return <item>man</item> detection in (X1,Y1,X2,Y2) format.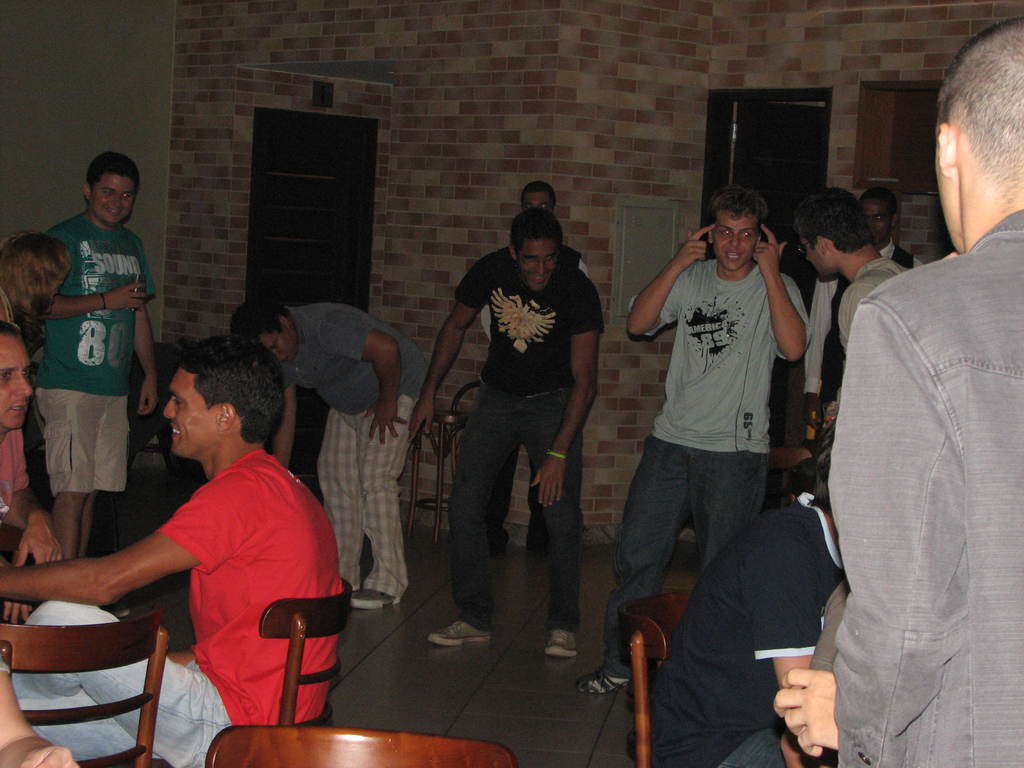
(803,70,1021,761).
